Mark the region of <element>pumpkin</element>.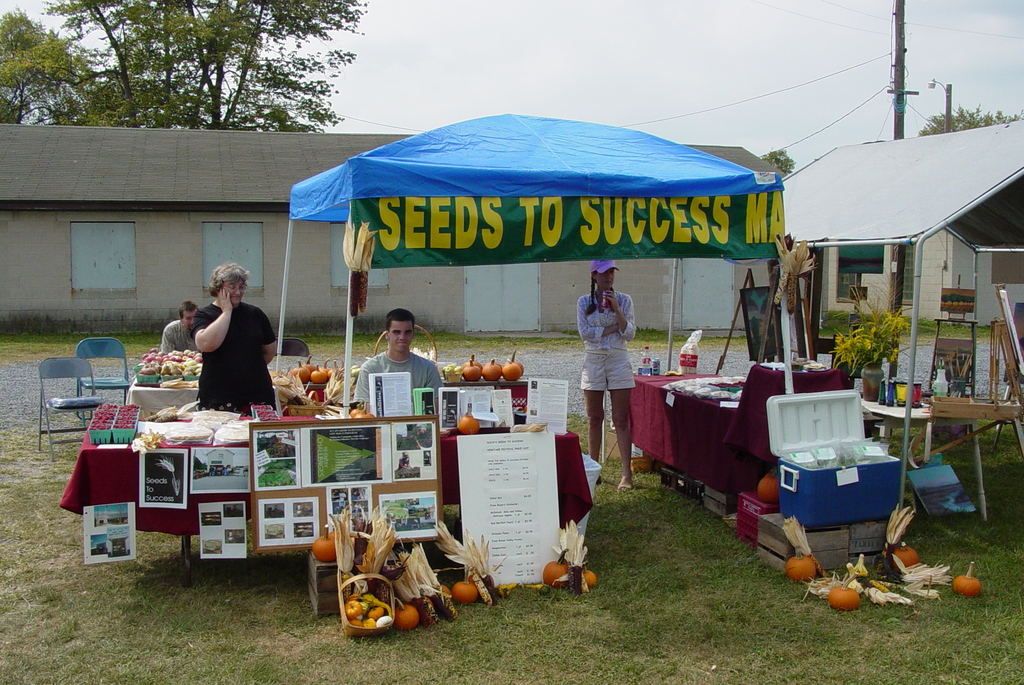
Region: (left=362, top=615, right=376, bottom=627).
